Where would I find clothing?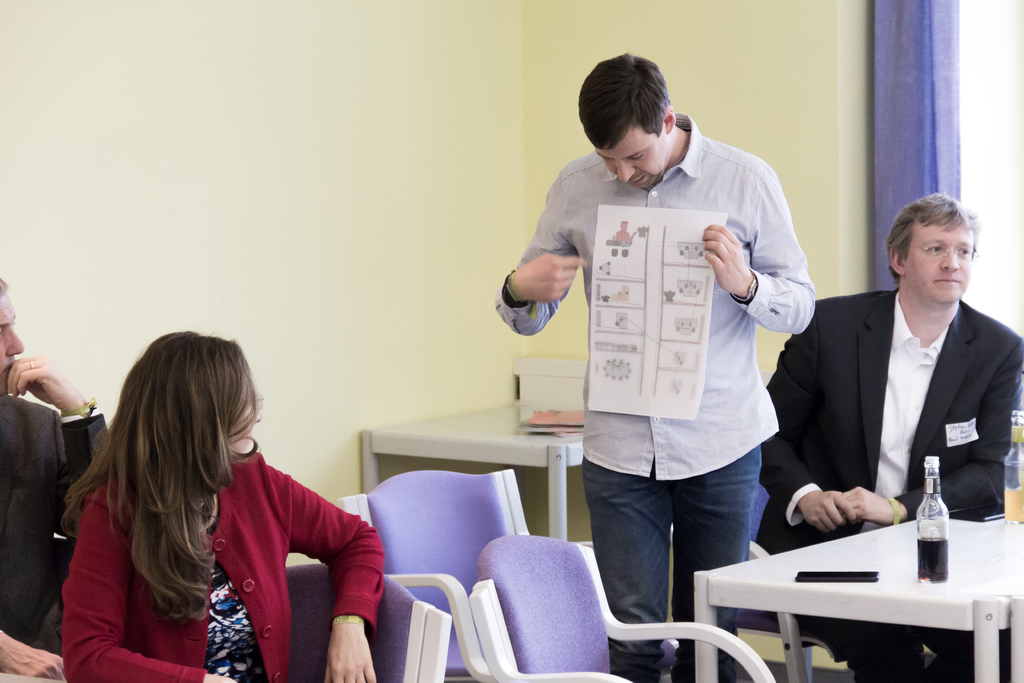
At bbox=(0, 385, 115, 666).
